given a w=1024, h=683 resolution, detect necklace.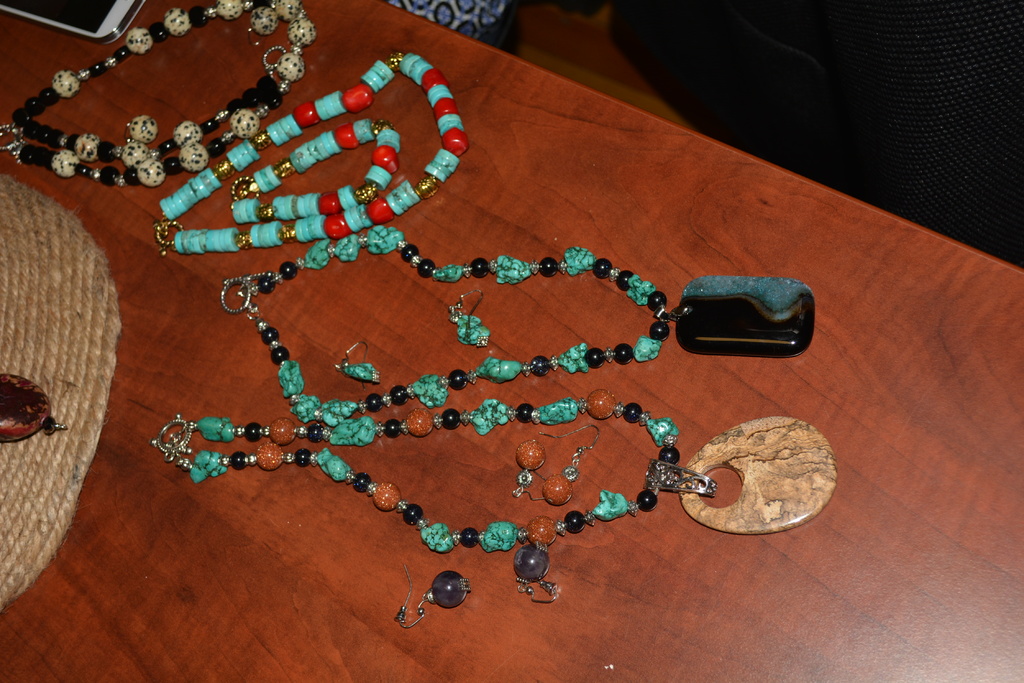
151/45/463/251.
